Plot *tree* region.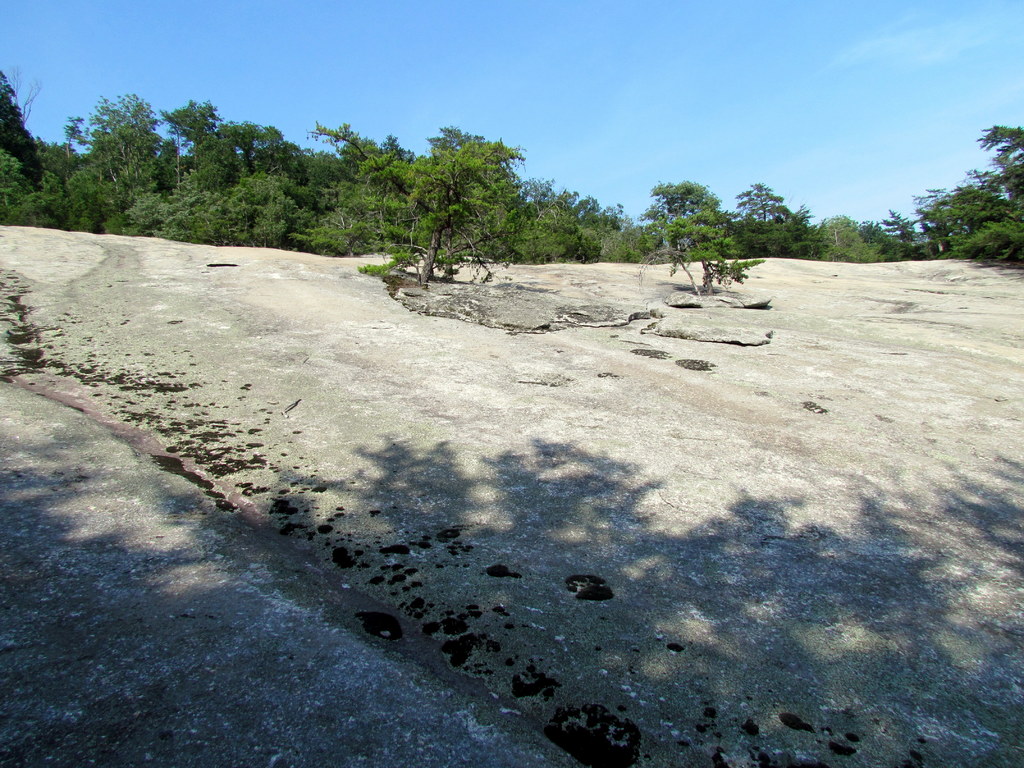
Plotted at bbox(972, 164, 1023, 245).
